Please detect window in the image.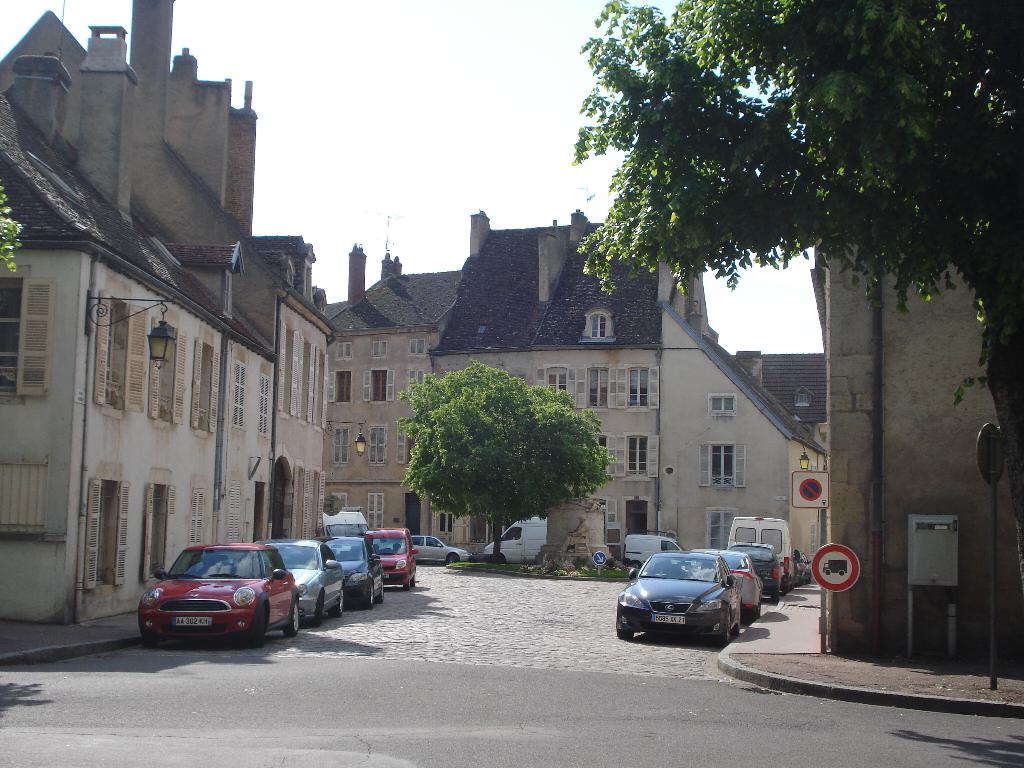
region(100, 299, 127, 406).
